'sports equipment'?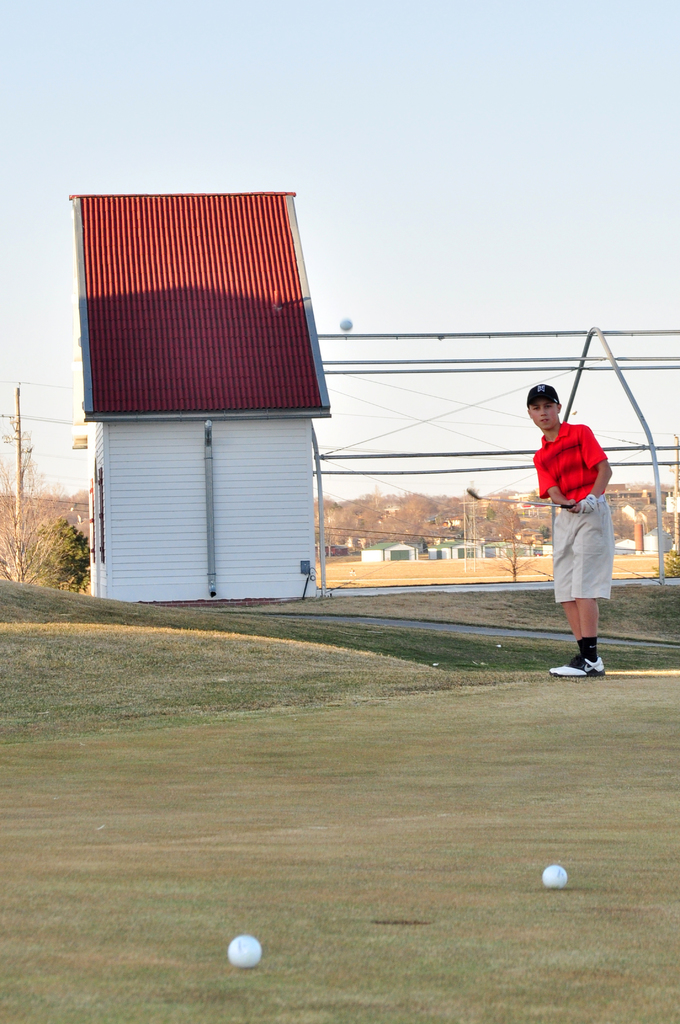
region(574, 492, 603, 515)
